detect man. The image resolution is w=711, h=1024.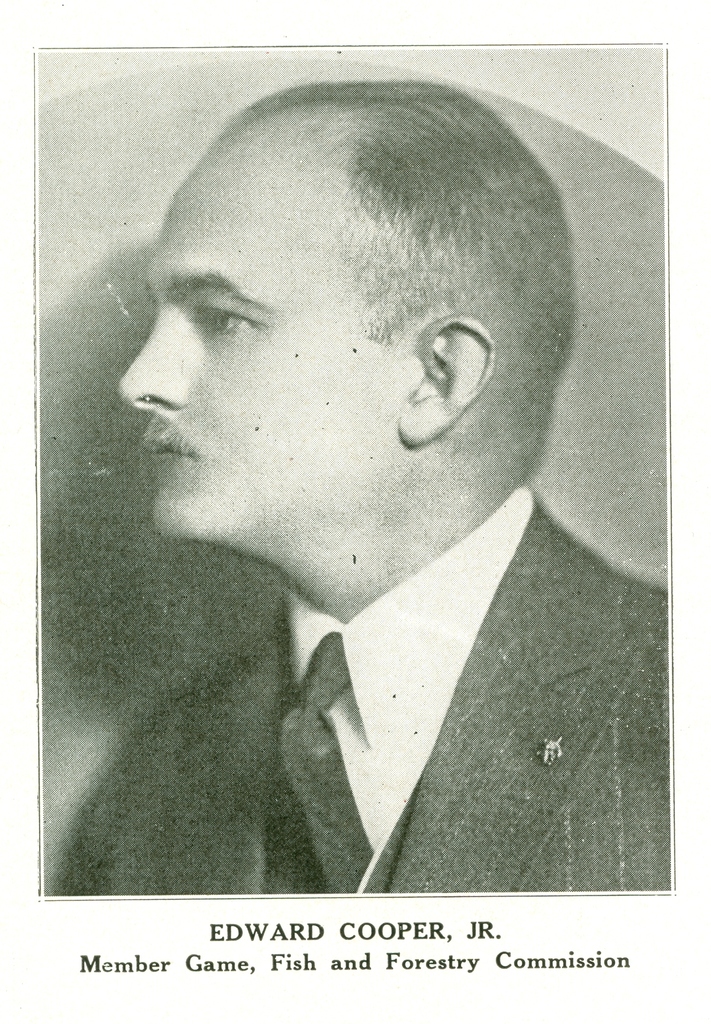
bbox(53, 49, 671, 909).
